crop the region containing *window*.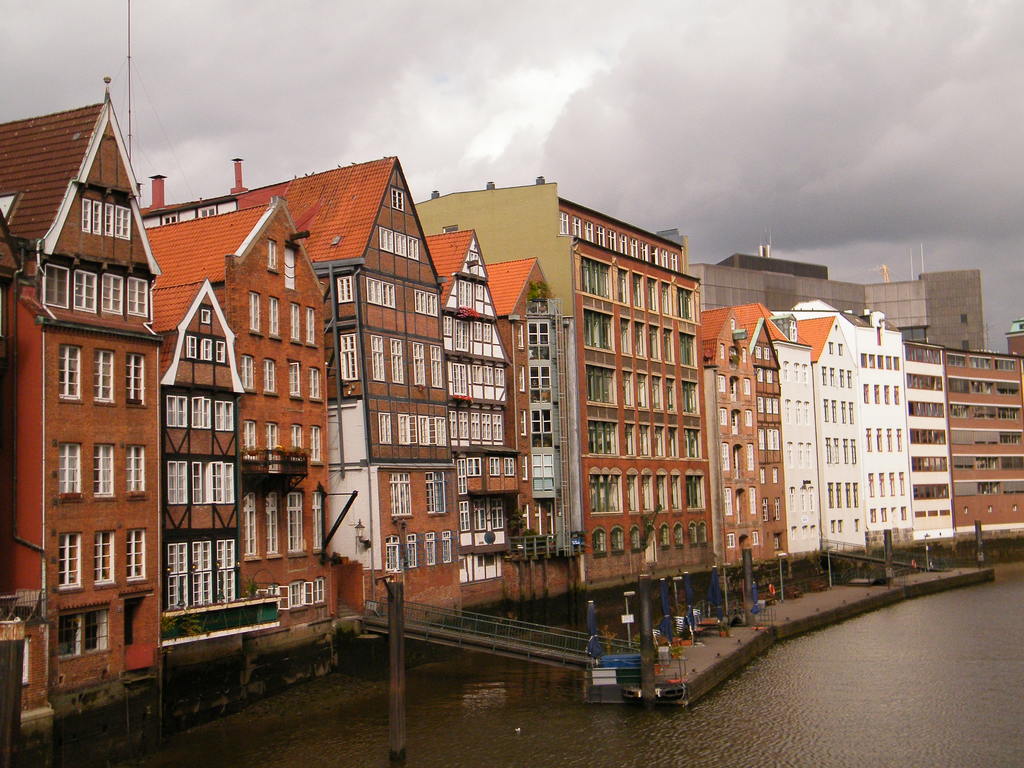
Crop region: pyautogui.locateOnScreen(756, 433, 783, 452).
